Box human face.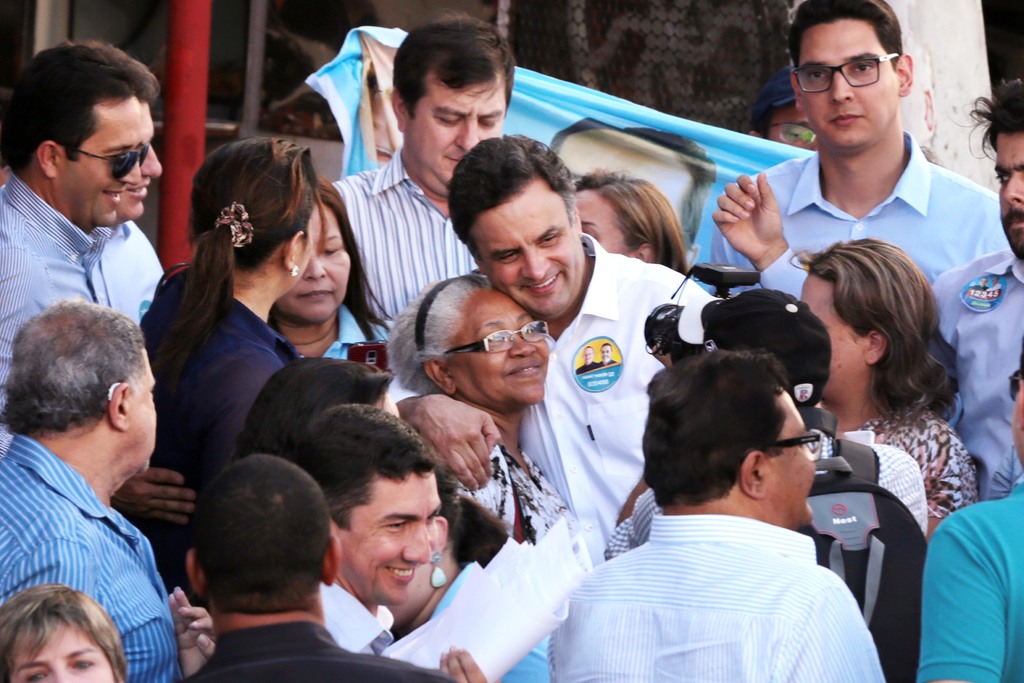
<box>799,20,901,152</box>.
